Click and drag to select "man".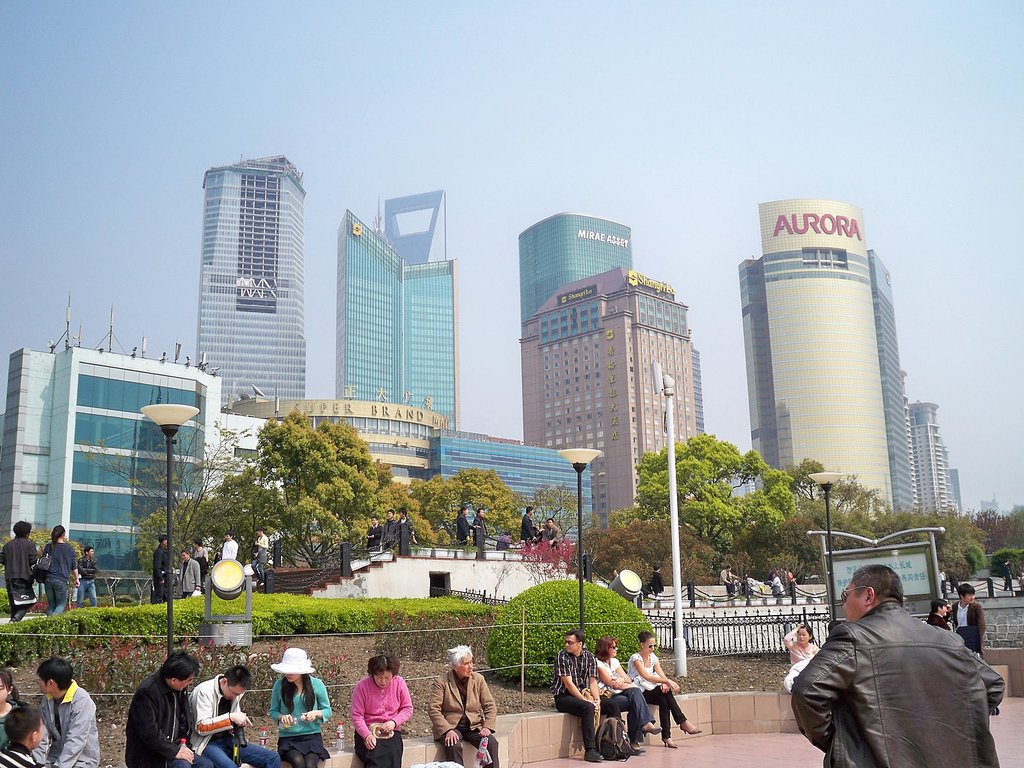
Selection: {"x1": 794, "y1": 561, "x2": 996, "y2": 762}.
